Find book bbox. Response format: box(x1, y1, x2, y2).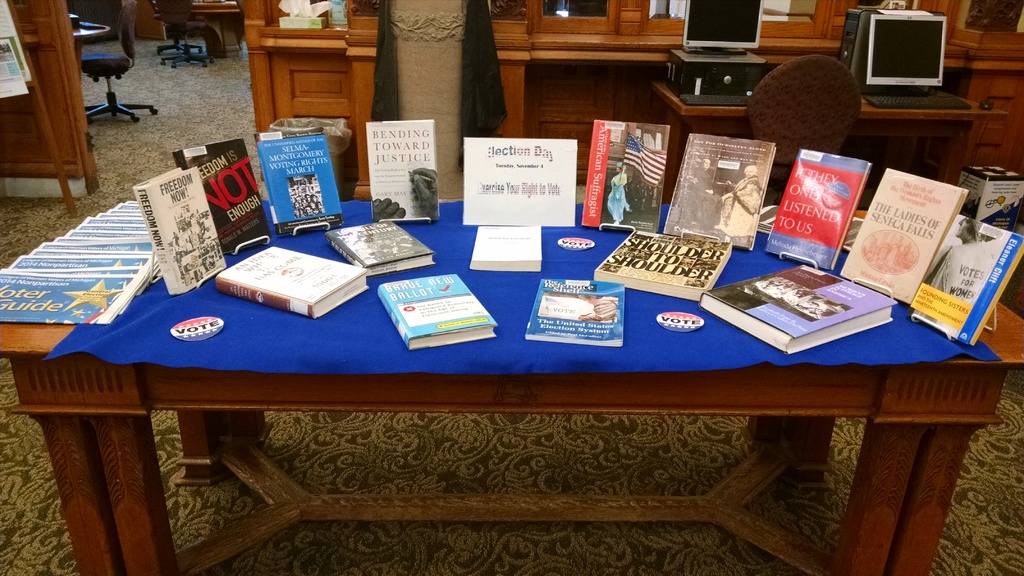
box(766, 147, 871, 265).
